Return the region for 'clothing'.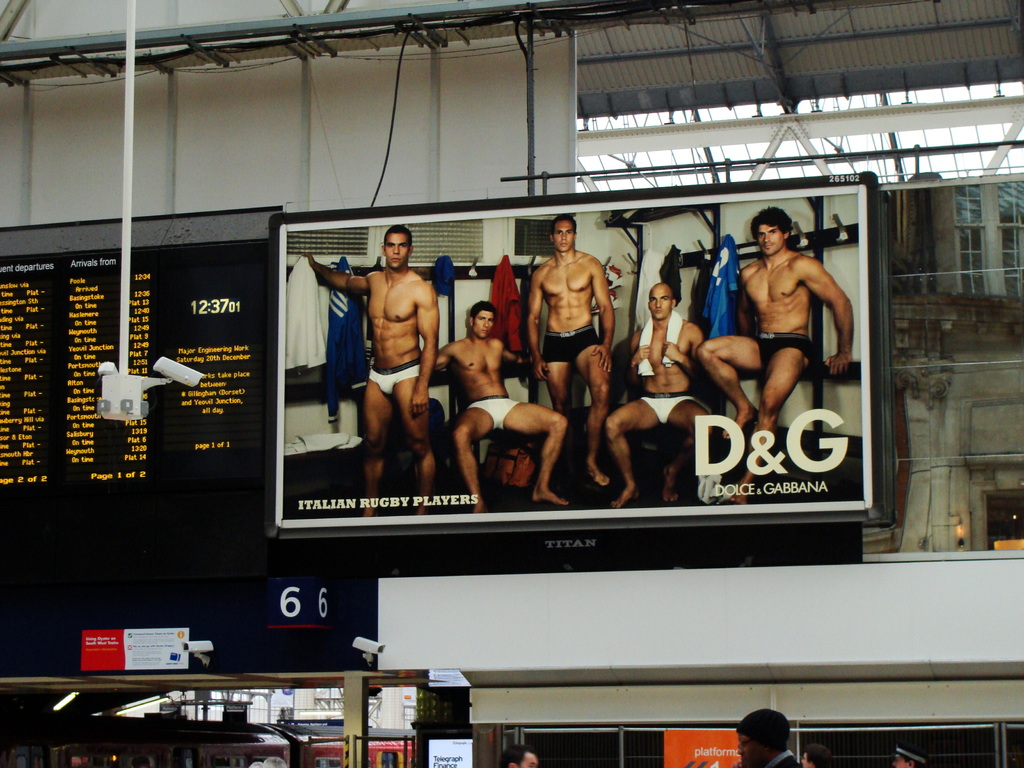
{"x1": 702, "y1": 236, "x2": 744, "y2": 339}.
